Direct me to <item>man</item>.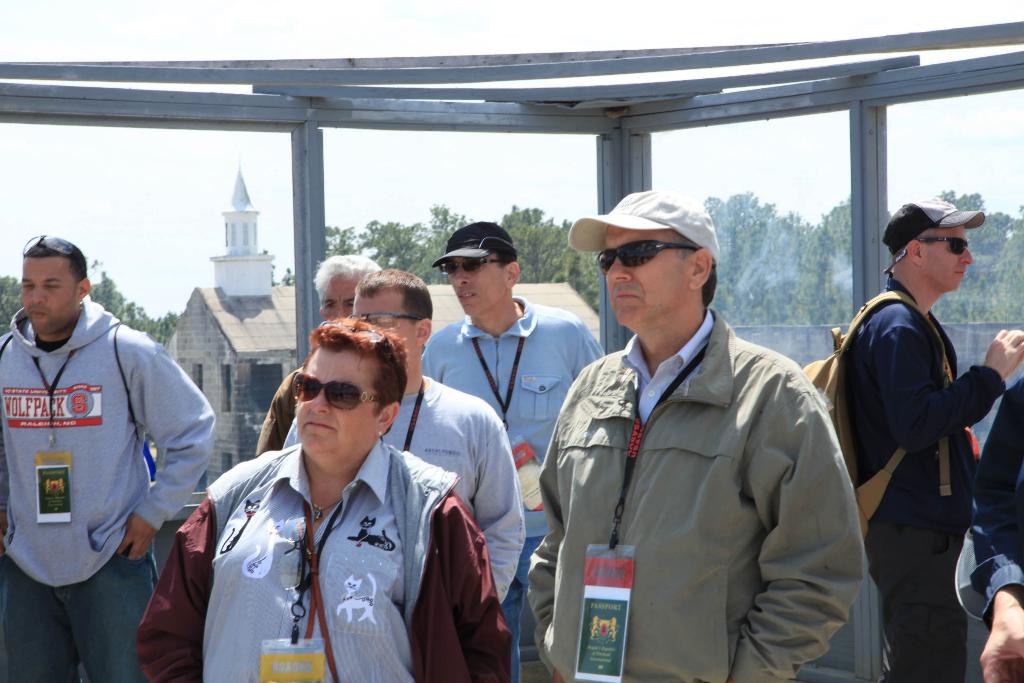
Direction: 525:186:865:682.
